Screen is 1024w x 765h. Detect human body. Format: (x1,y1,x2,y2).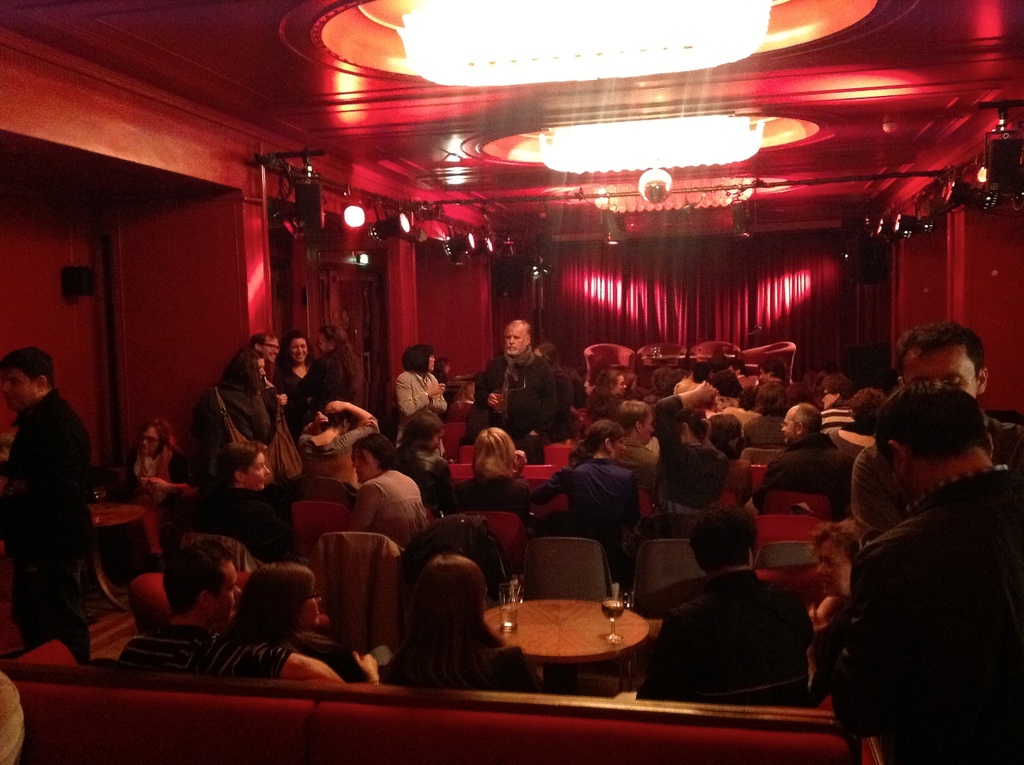
(854,412,1023,529).
